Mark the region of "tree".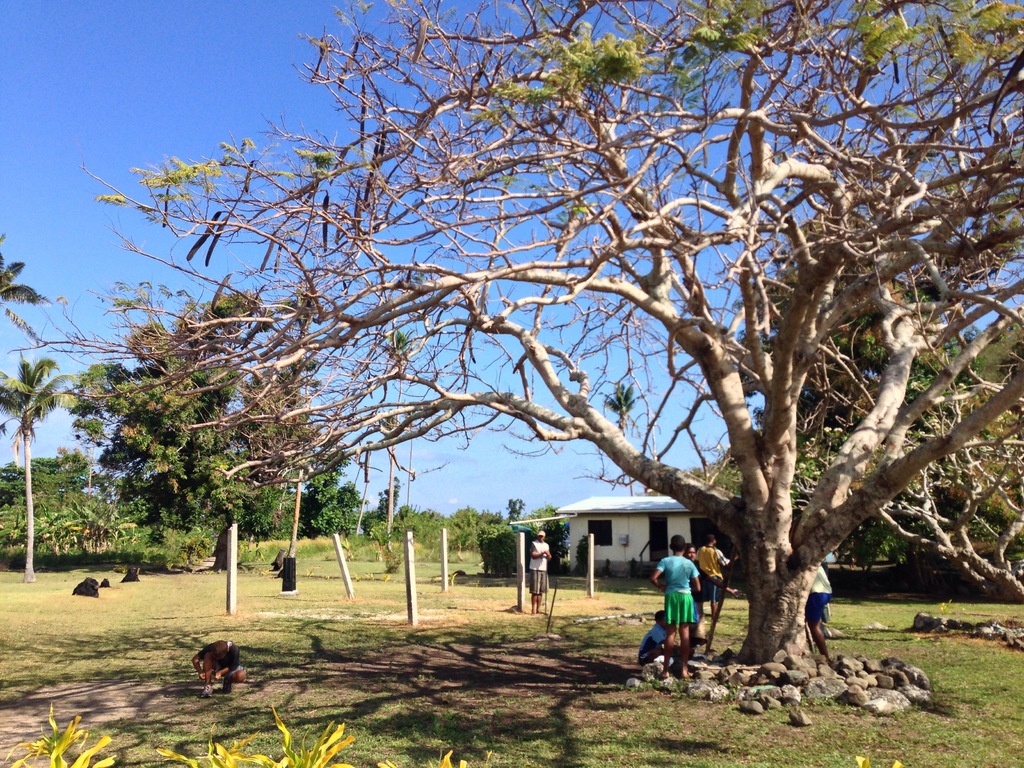
Region: [497, 492, 534, 541].
